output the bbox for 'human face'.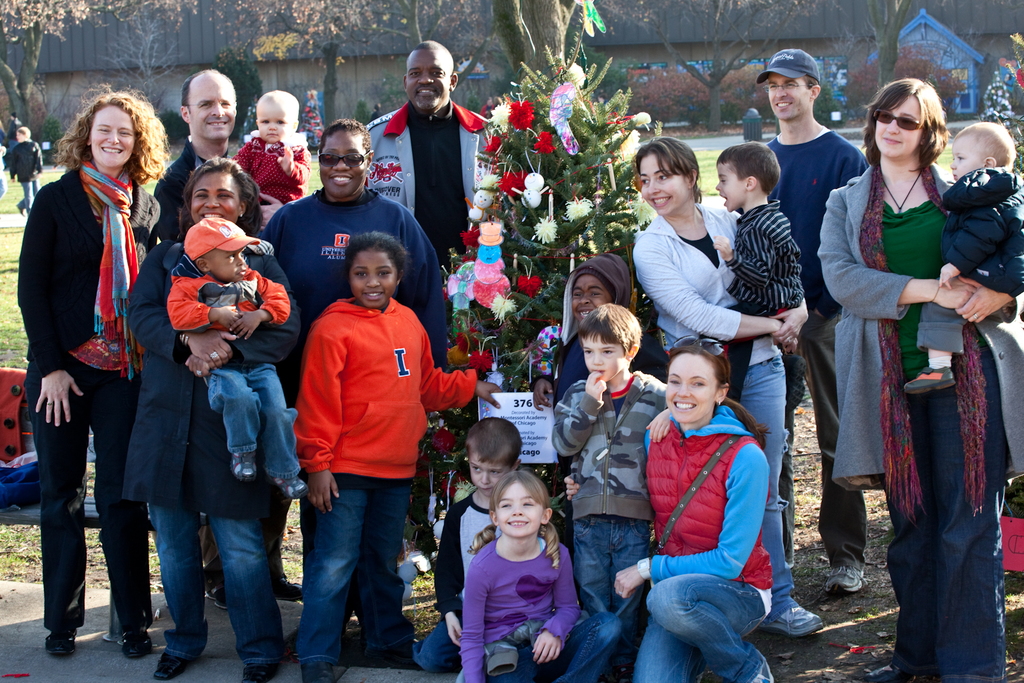
{"left": 940, "top": 136, "right": 985, "bottom": 181}.
